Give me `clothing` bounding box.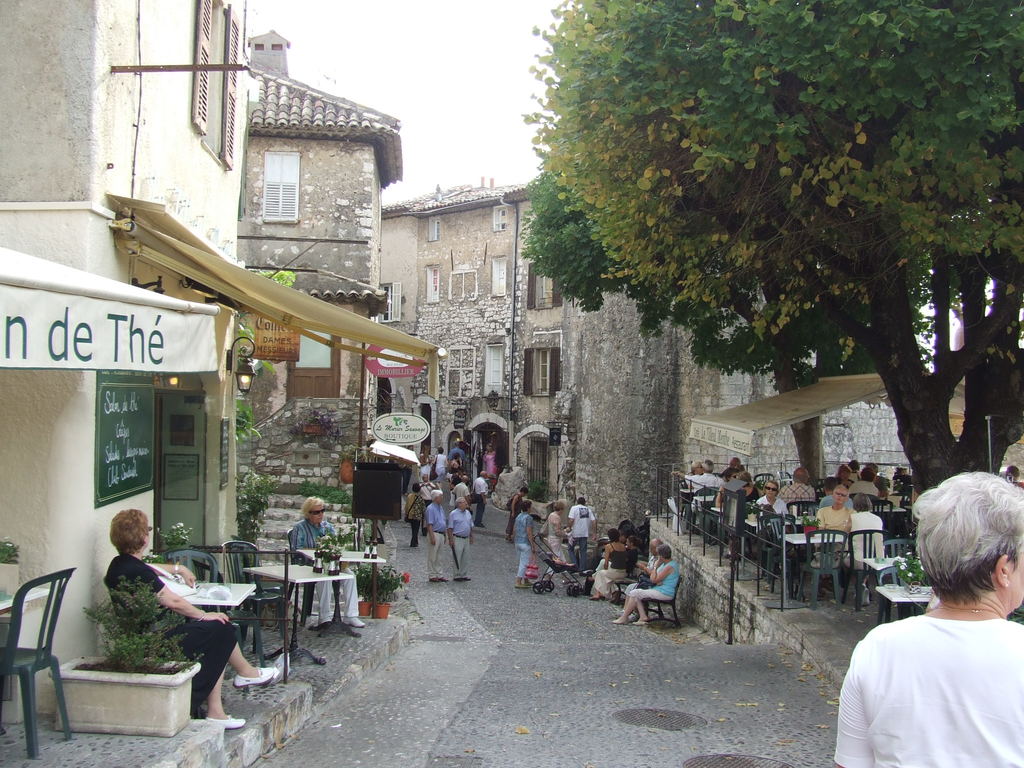
[512,515,534,573].
